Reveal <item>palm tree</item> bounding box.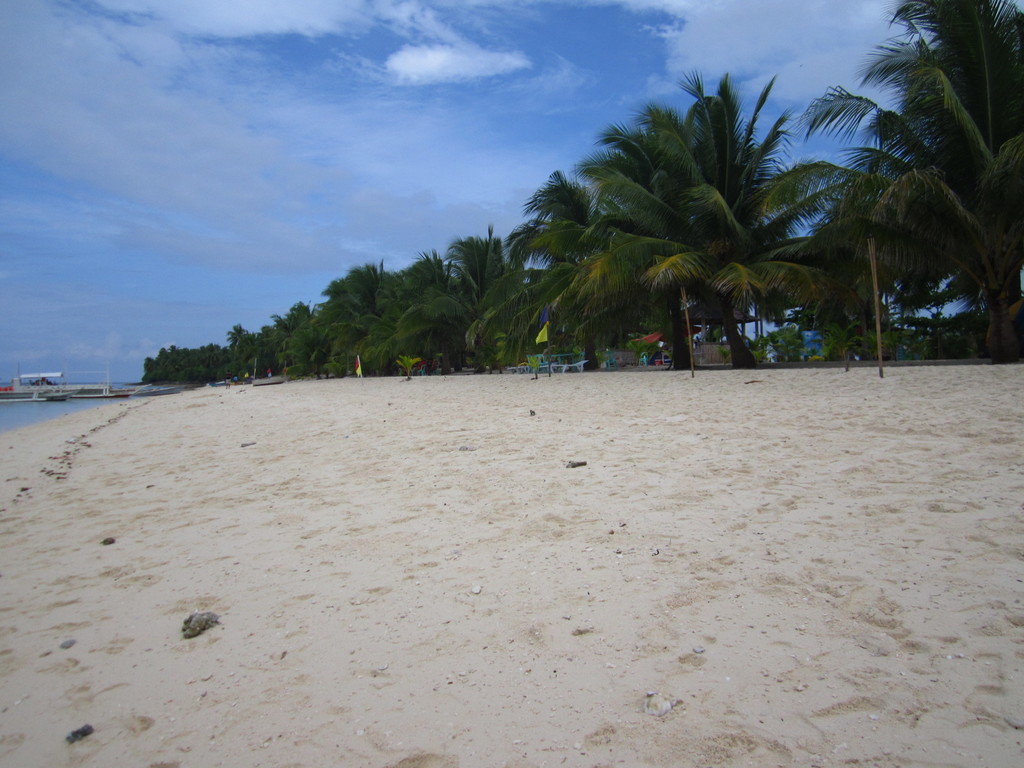
Revealed: 587,86,836,364.
